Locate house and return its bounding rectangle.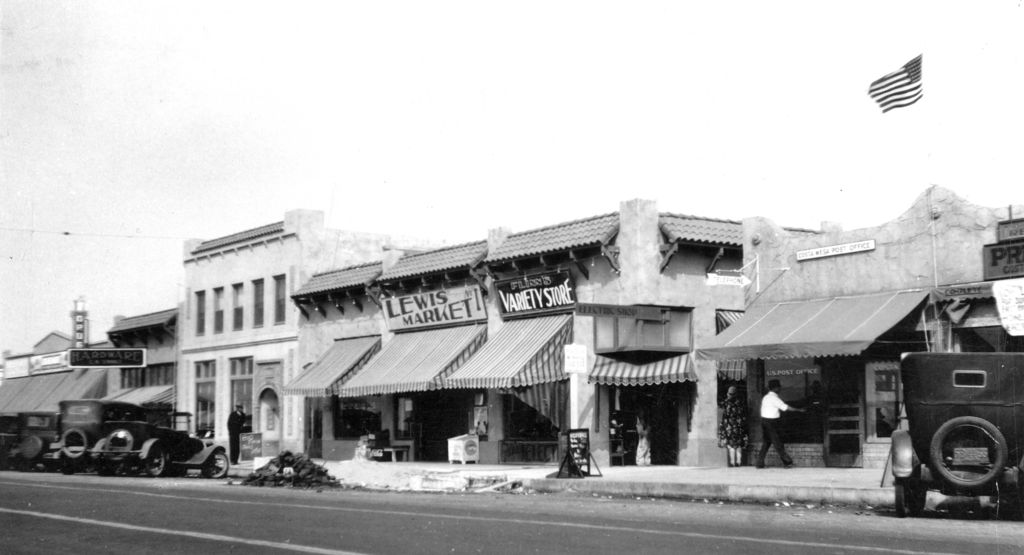
bbox(22, 301, 85, 476).
